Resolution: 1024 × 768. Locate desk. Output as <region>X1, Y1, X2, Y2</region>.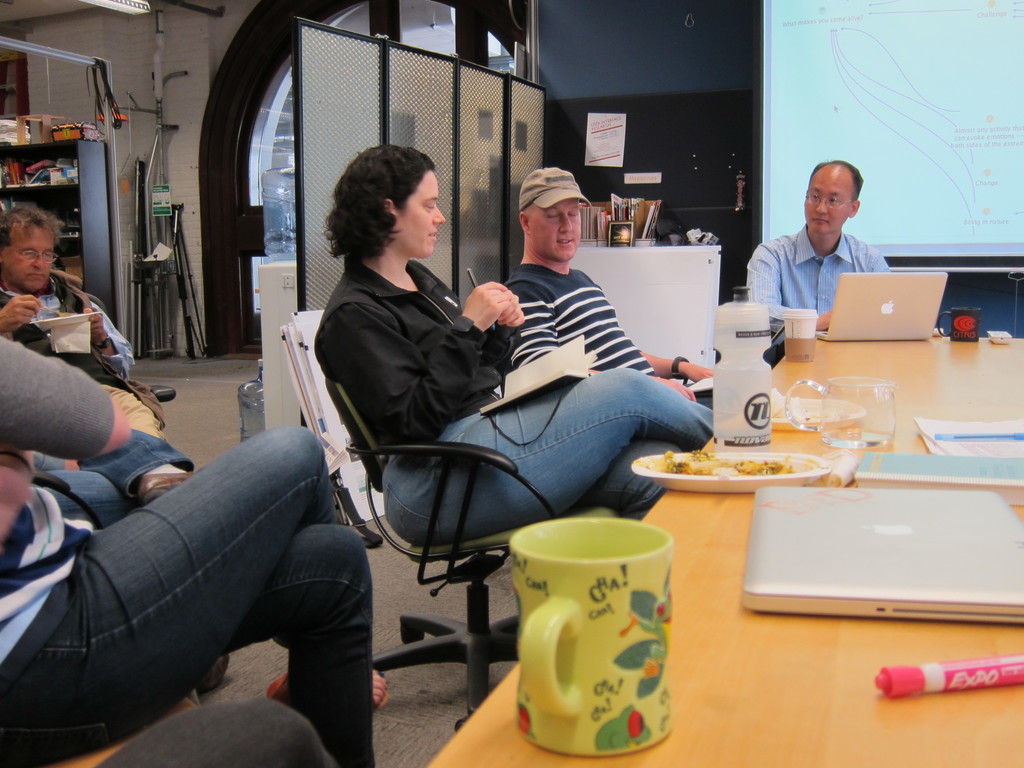
<region>631, 328, 1023, 632</region>.
